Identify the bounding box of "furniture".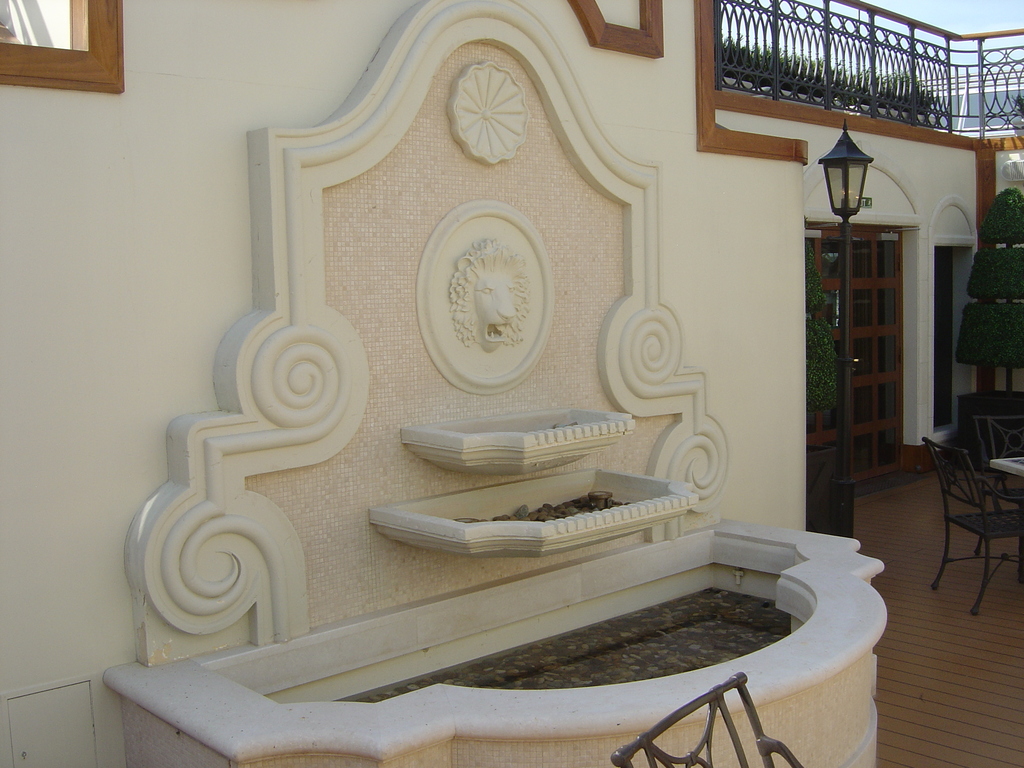
left=609, top=668, right=805, bottom=767.
